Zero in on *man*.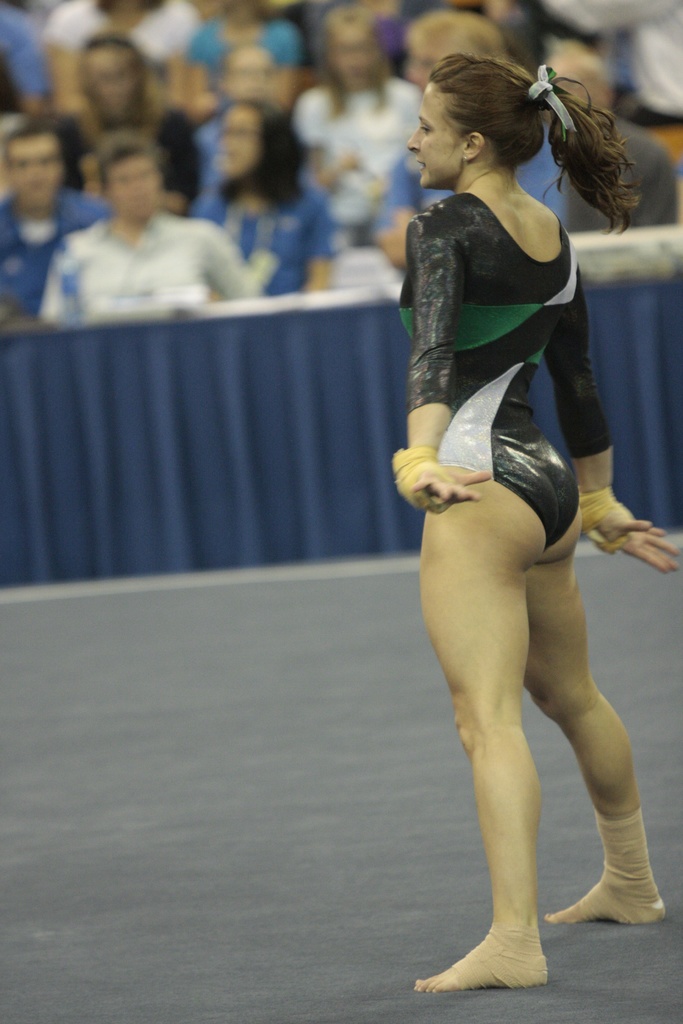
Zeroed in: pyautogui.locateOnScreen(0, 132, 108, 321).
